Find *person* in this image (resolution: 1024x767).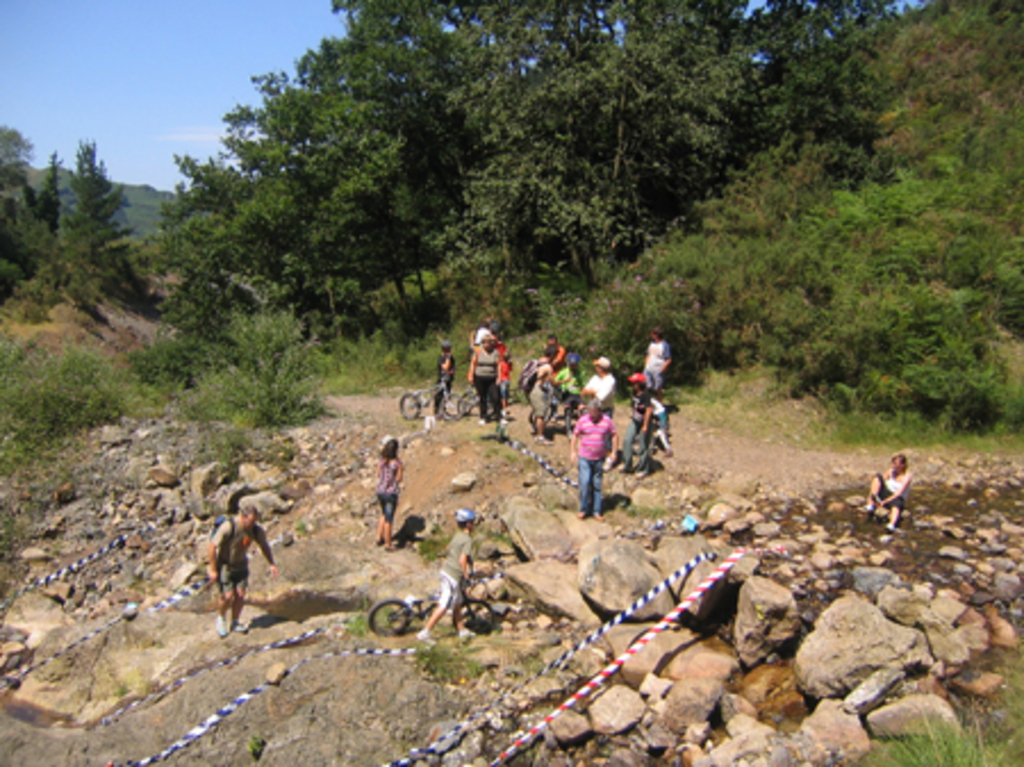
rect(564, 366, 633, 519).
